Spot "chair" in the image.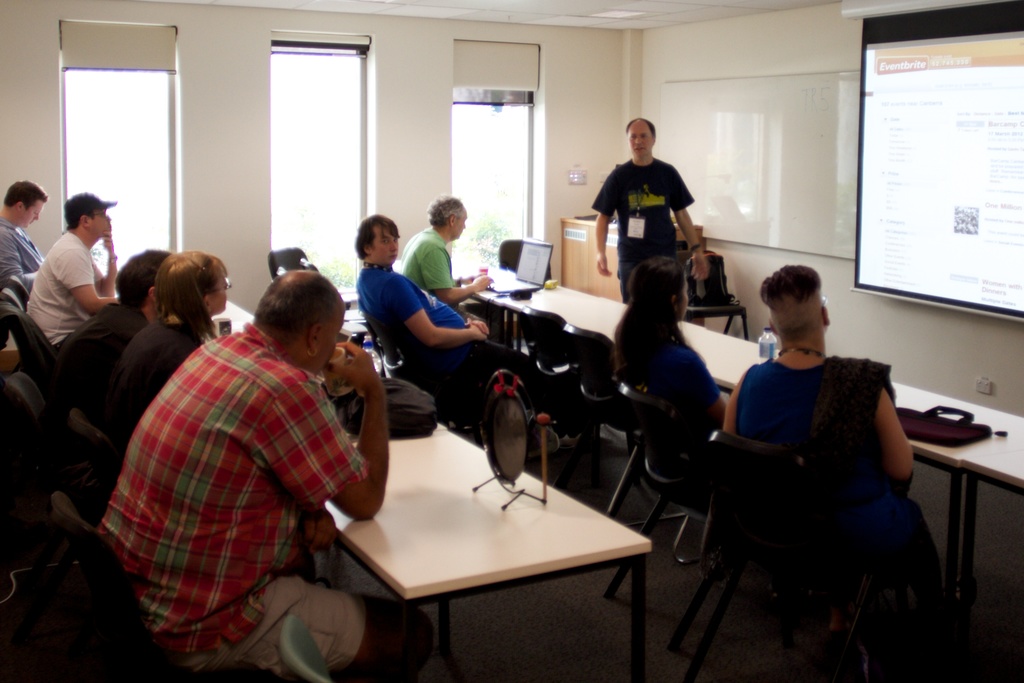
"chair" found at select_region(0, 285, 64, 416).
